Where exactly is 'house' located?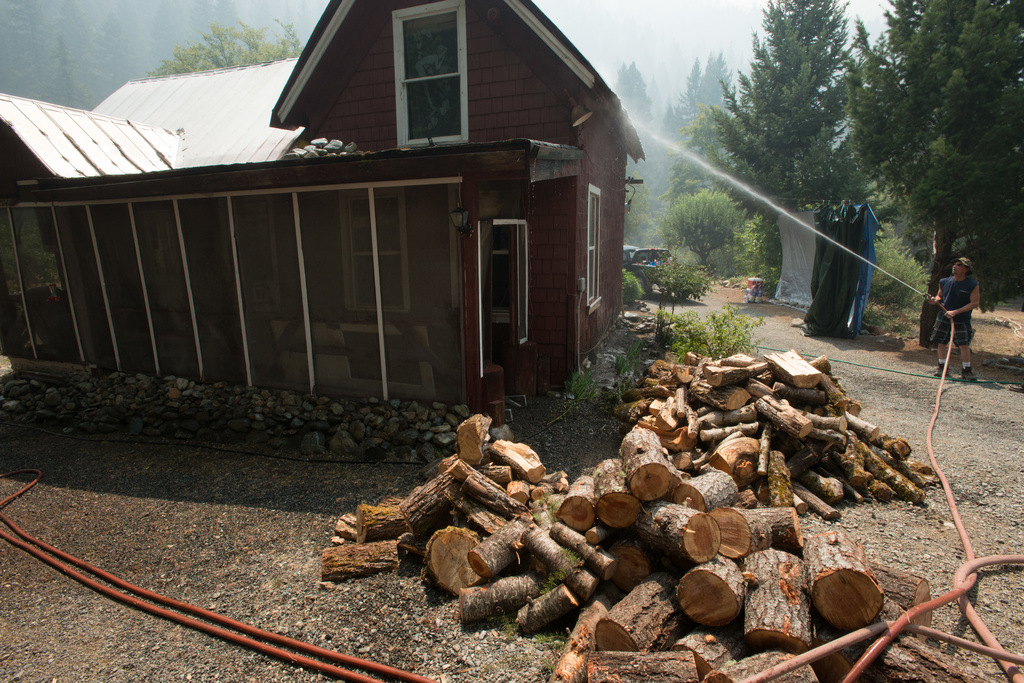
Its bounding box is rect(0, 0, 646, 422).
